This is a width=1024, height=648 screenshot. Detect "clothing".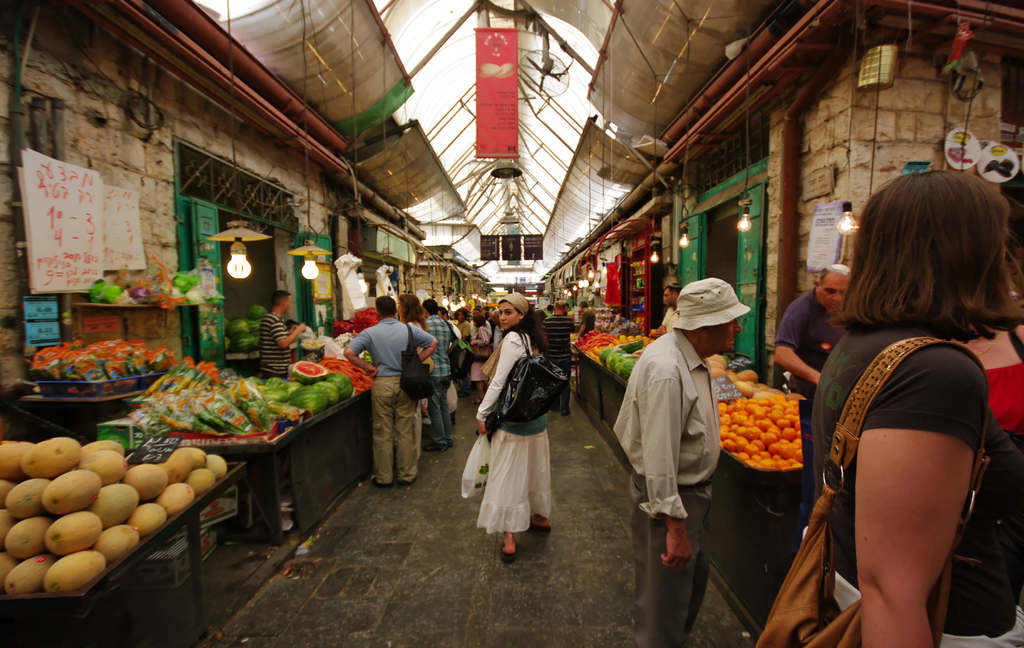
detection(542, 315, 576, 411).
